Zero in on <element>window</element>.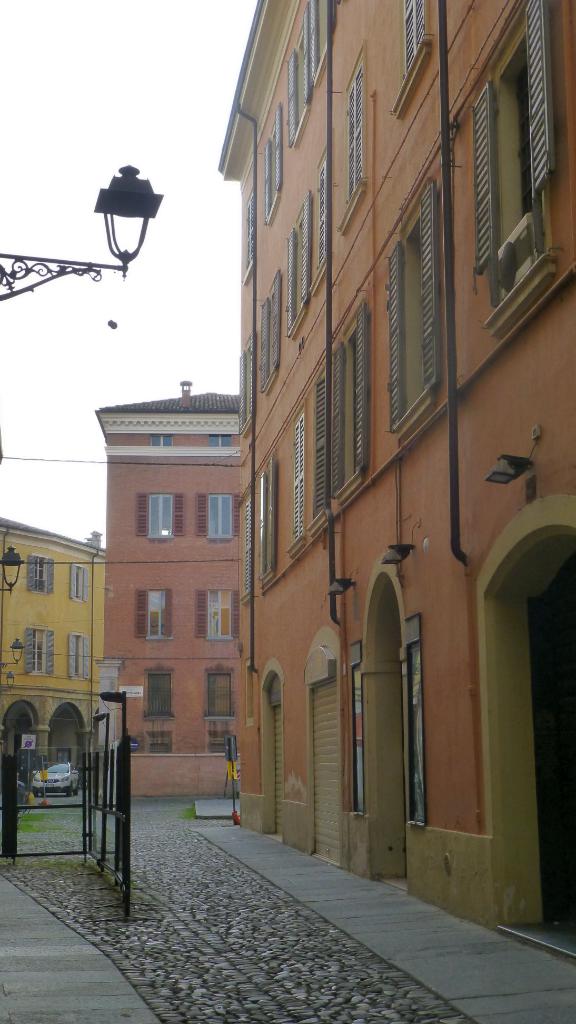
Zeroed in: box=[336, 43, 365, 236].
